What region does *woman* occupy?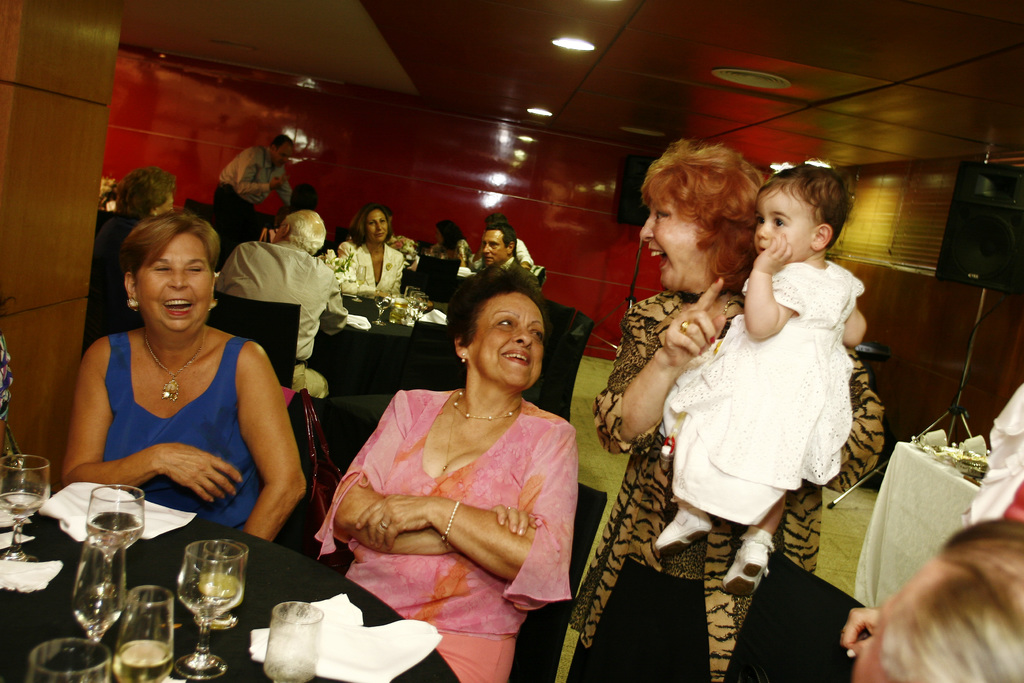
<bbox>321, 276, 580, 682</bbox>.
